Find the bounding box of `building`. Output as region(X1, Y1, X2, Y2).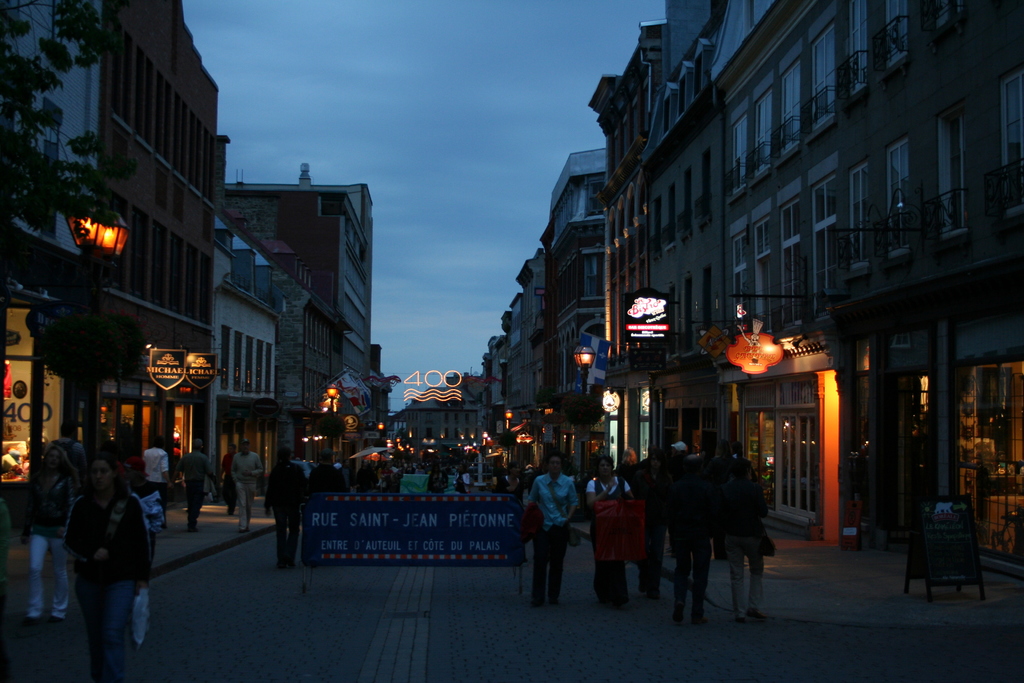
region(2, 0, 225, 527).
